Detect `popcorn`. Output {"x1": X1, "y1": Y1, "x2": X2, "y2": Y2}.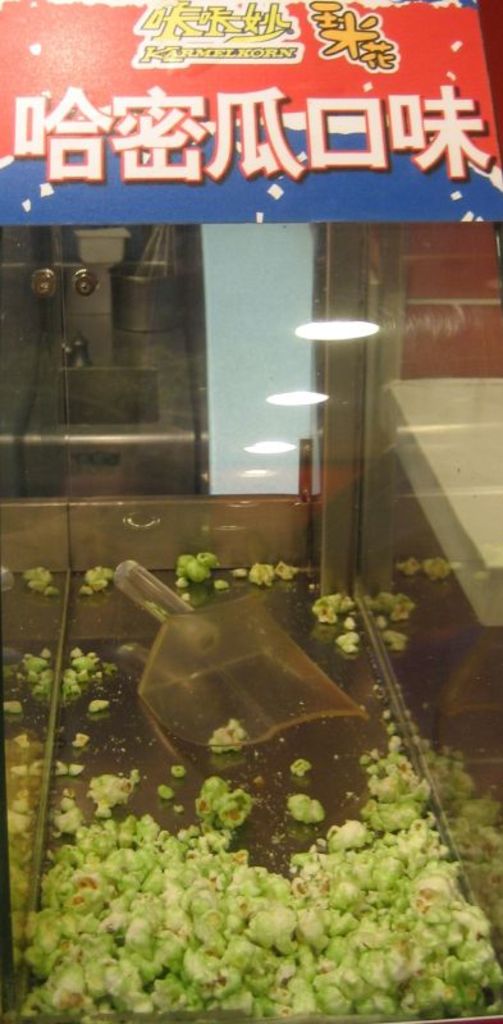
{"x1": 37, "y1": 550, "x2": 502, "y2": 1011}.
